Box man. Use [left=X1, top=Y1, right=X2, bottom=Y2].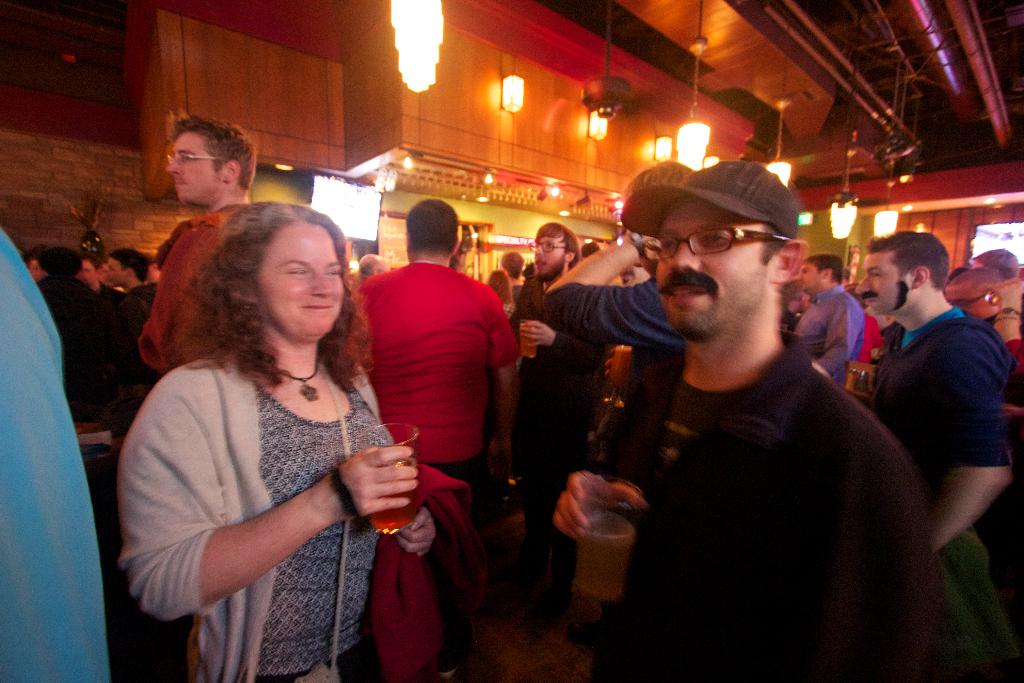
[left=789, top=252, right=865, bottom=386].
